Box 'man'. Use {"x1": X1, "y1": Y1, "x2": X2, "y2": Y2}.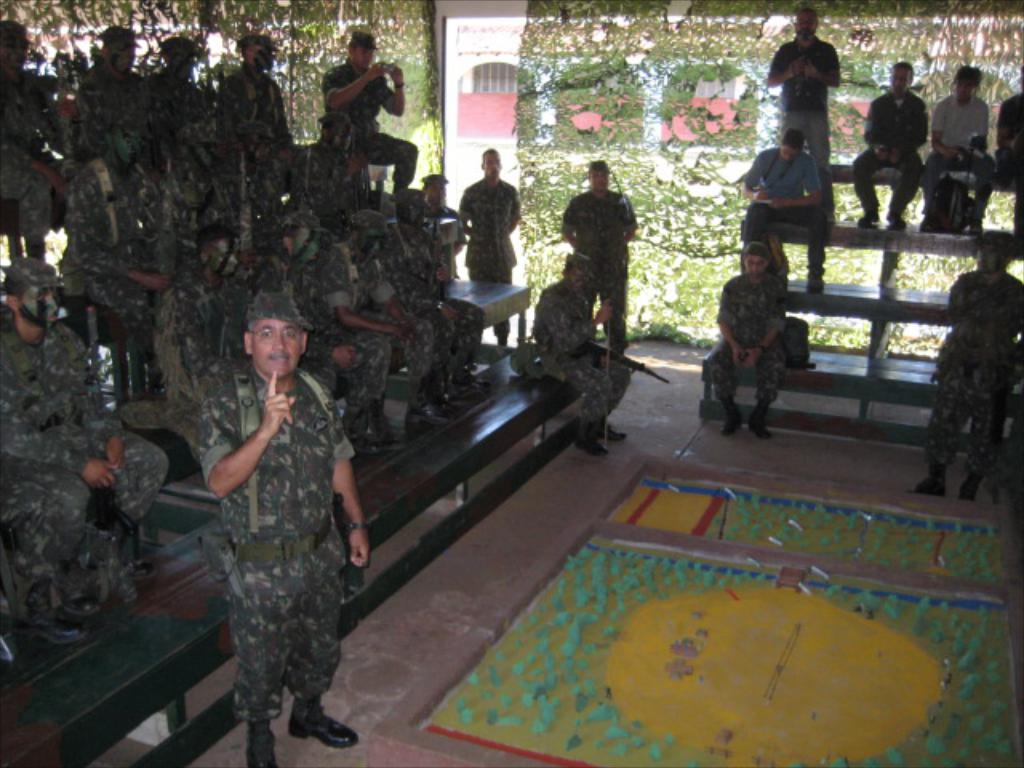
{"x1": 742, "y1": 131, "x2": 829, "y2": 294}.
